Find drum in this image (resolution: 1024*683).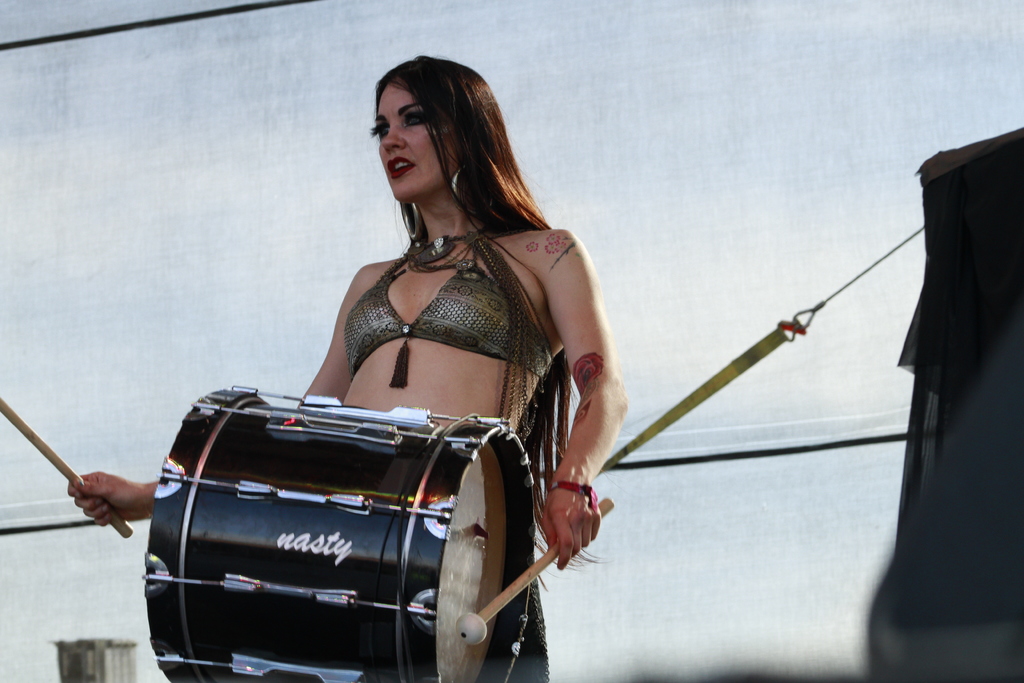
[141,386,532,682].
